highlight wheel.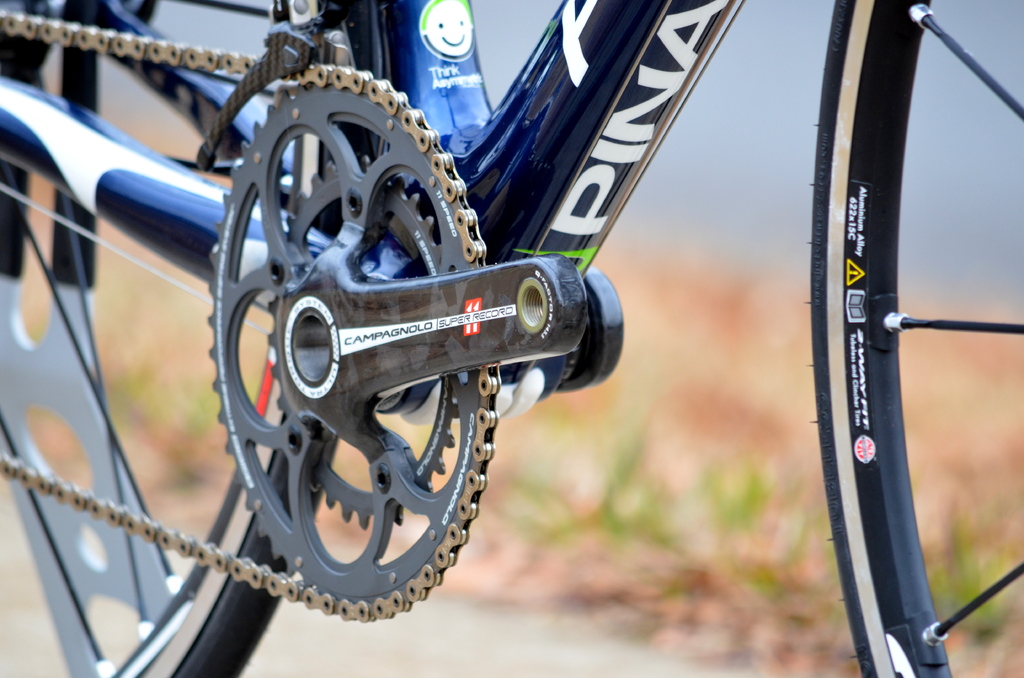
Highlighted region: <bbox>808, 0, 1023, 677</bbox>.
